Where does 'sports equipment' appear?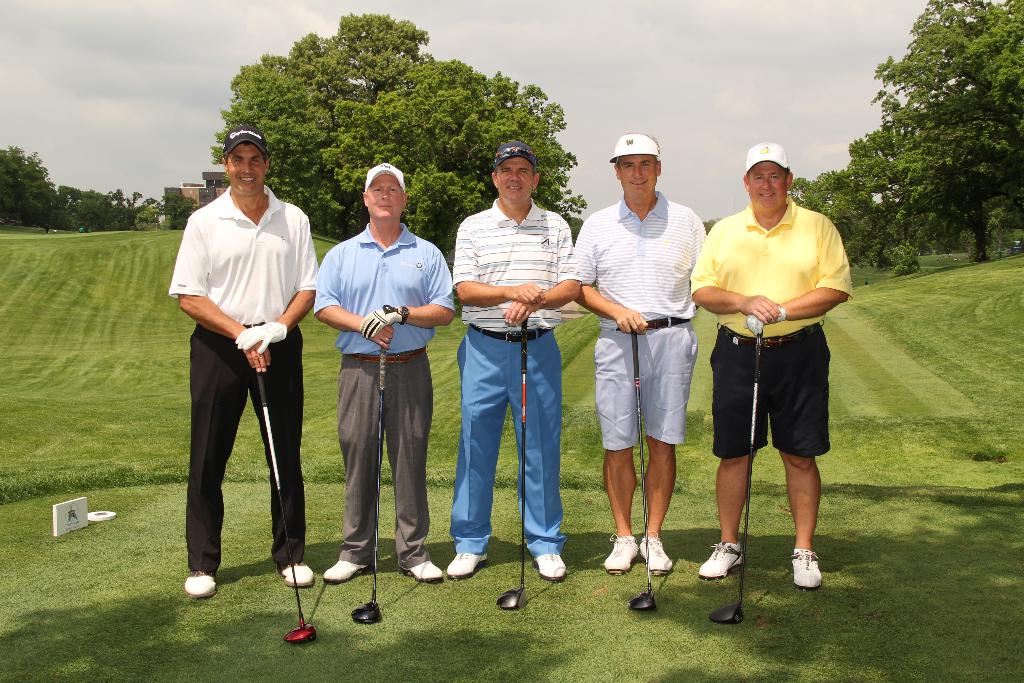
Appears at box(707, 322, 764, 621).
